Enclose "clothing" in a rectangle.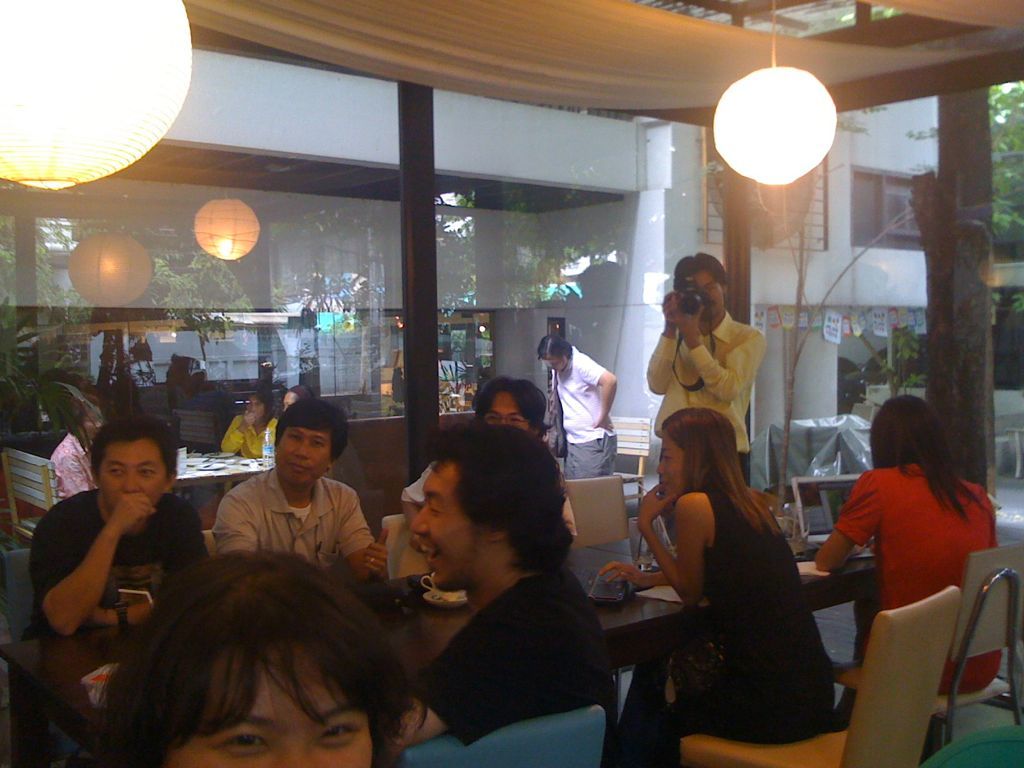
BBox(412, 564, 631, 750).
